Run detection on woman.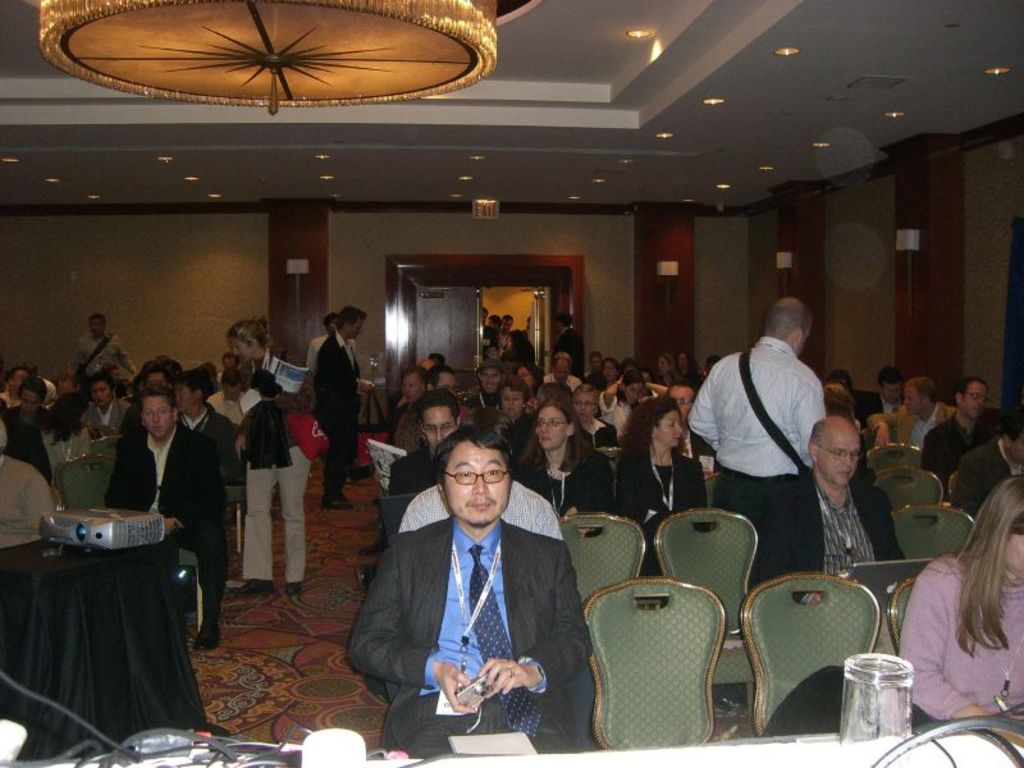
Result: 893, 470, 1023, 724.
